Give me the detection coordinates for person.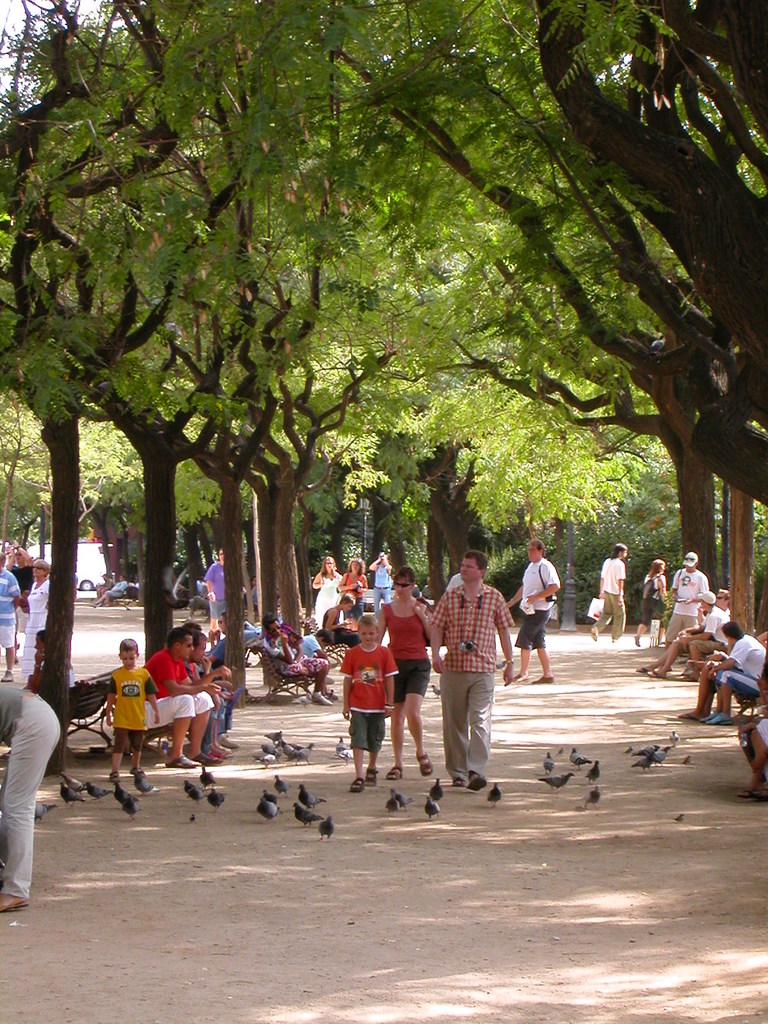
l=511, t=543, r=563, b=680.
